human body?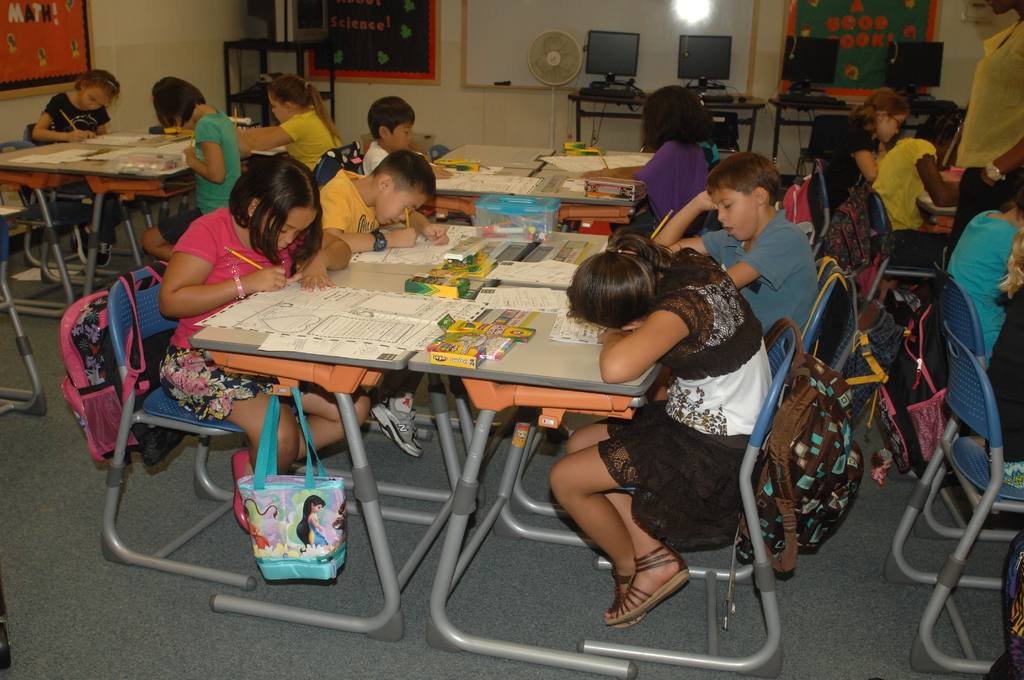
{"x1": 948, "y1": 190, "x2": 1023, "y2": 365}
